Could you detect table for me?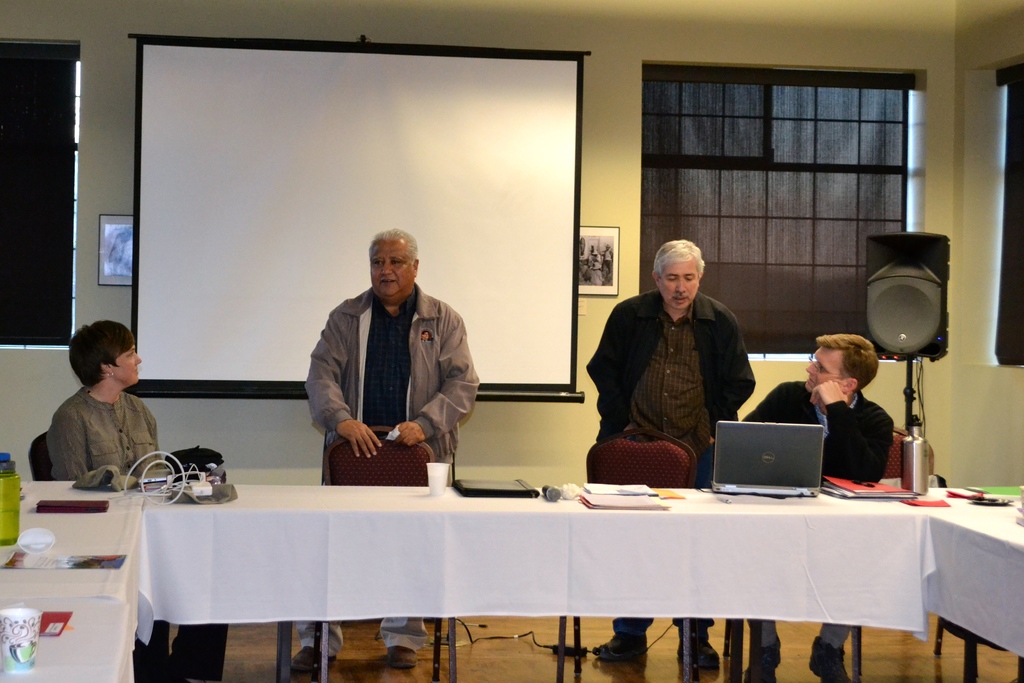
Detection result: l=99, t=459, r=968, b=666.
